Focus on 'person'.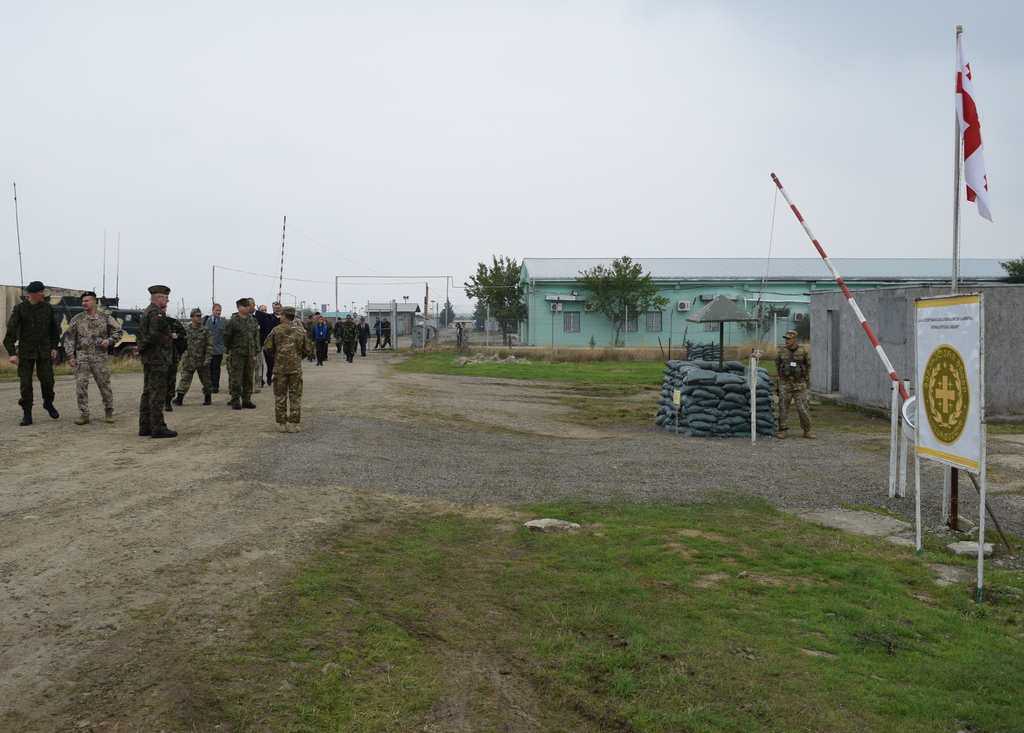
Focused at l=264, t=300, r=283, b=382.
